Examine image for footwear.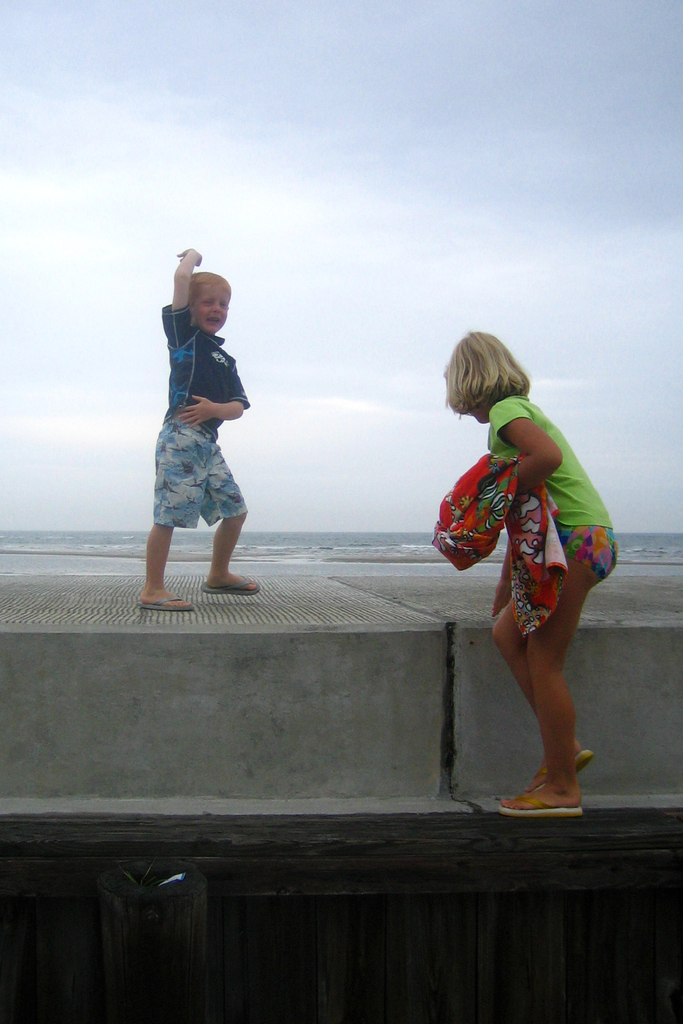
Examination result: rect(145, 593, 197, 614).
